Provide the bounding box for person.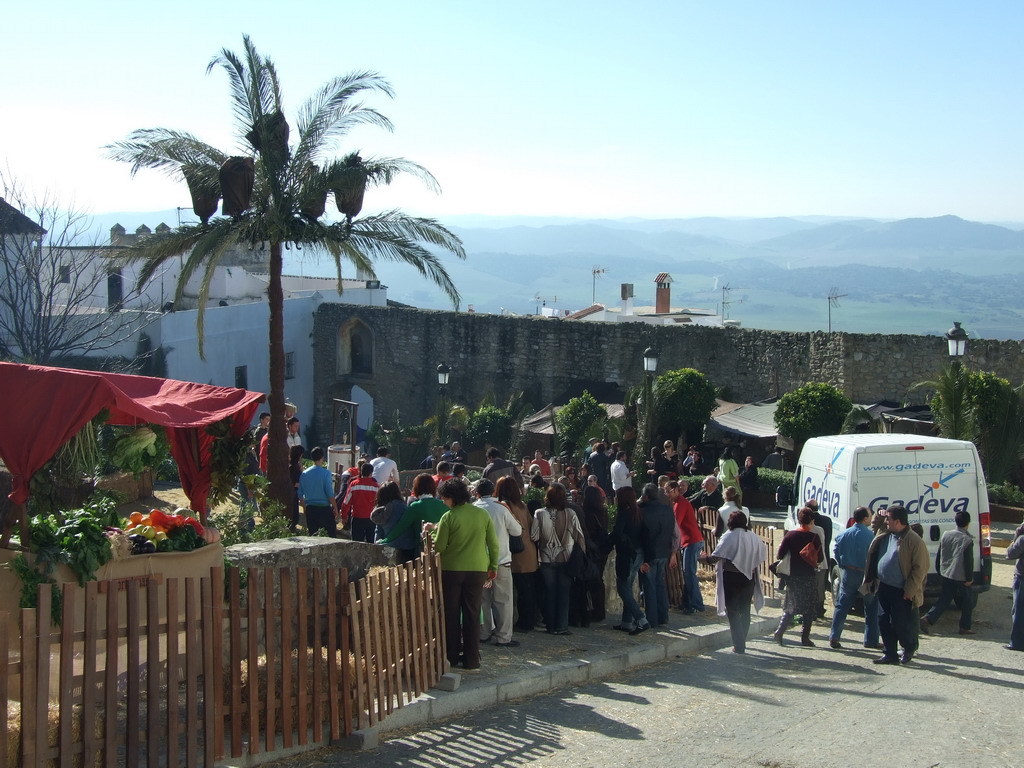
pyautogui.locateOnScreen(717, 446, 741, 503).
